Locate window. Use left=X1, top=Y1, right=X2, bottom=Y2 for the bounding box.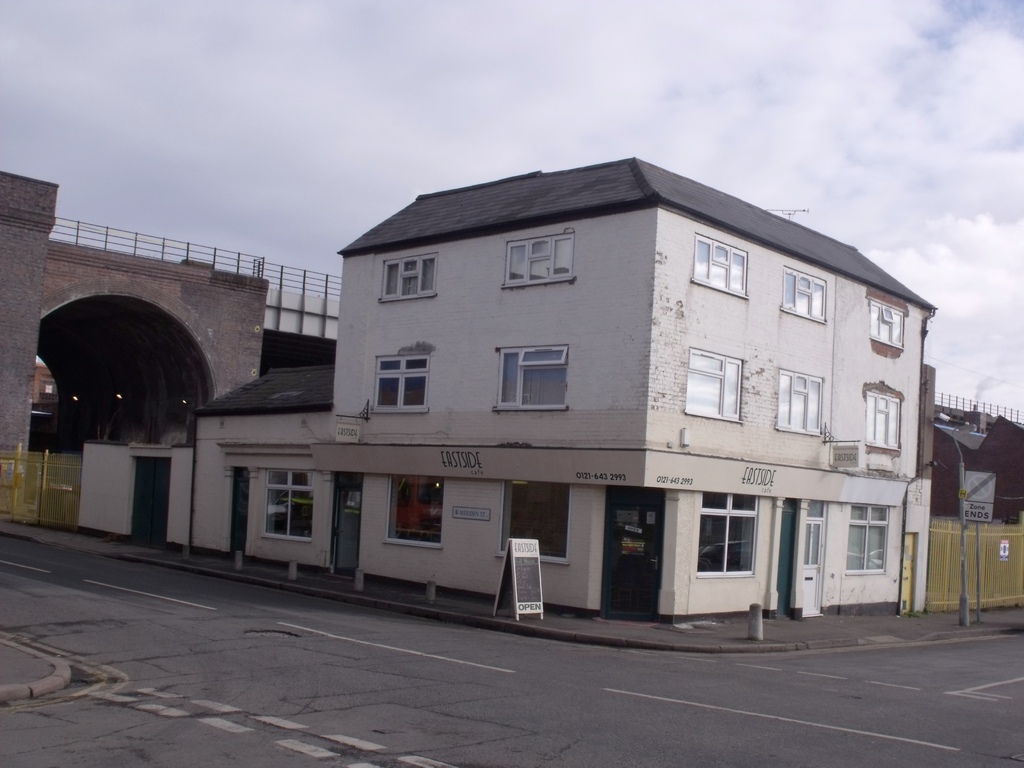
left=805, top=500, right=822, bottom=572.
